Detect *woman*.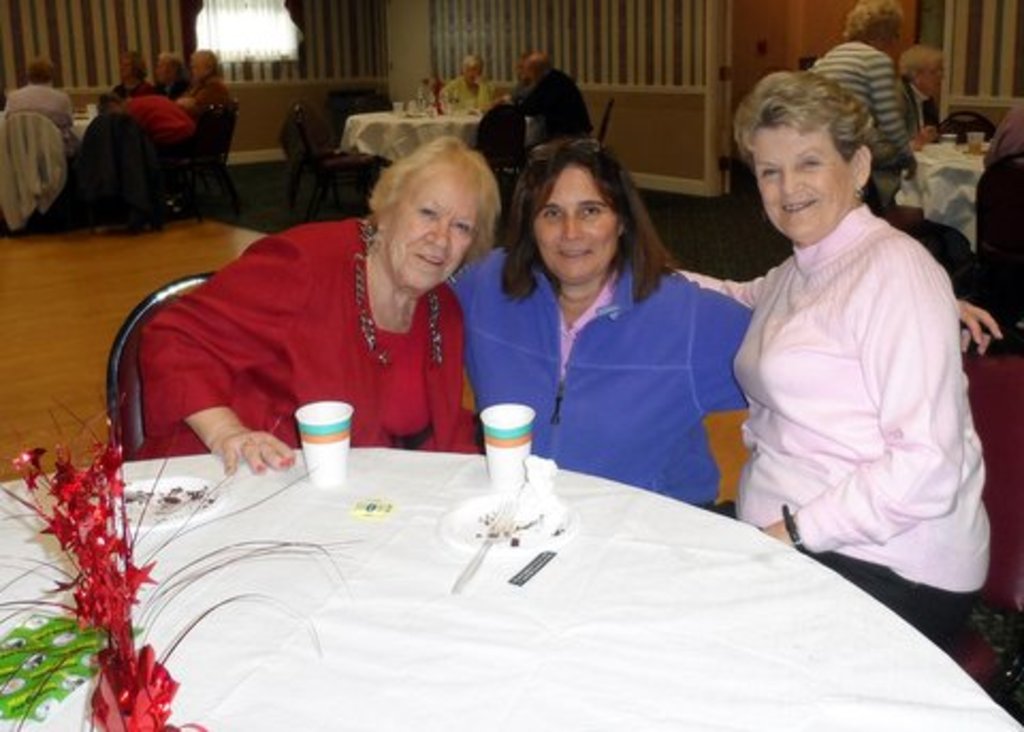
Detected at detection(437, 55, 491, 117).
